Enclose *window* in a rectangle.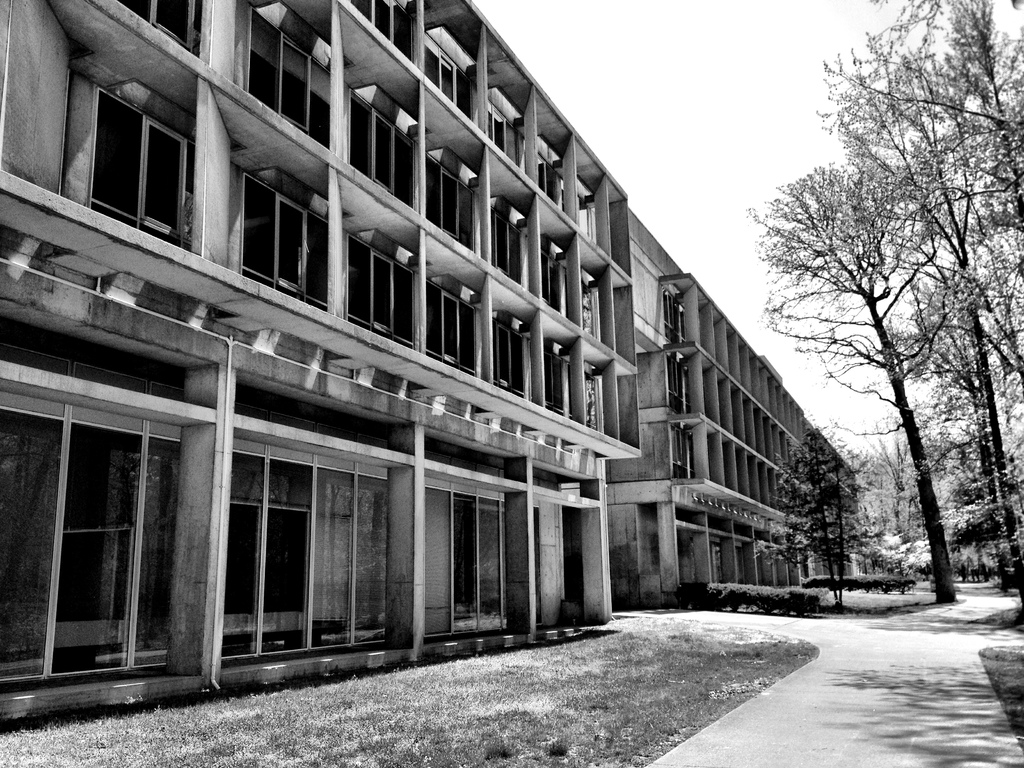
<bbox>493, 315, 532, 392</bbox>.
